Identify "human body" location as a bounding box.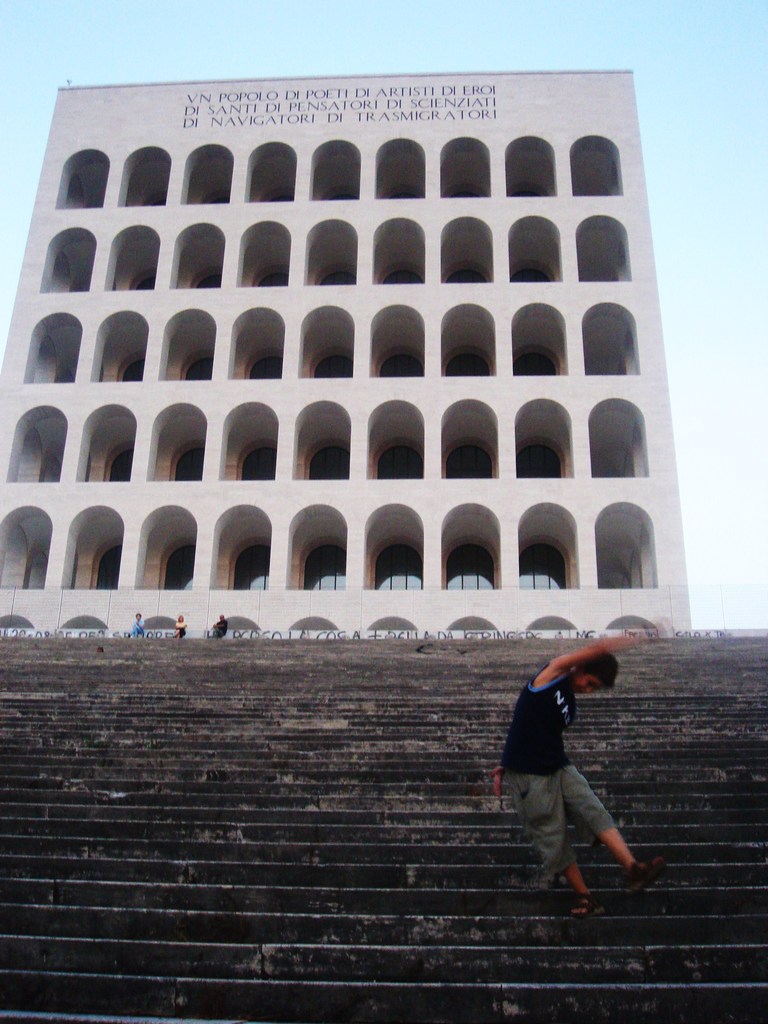
[x1=506, y1=644, x2=666, y2=906].
